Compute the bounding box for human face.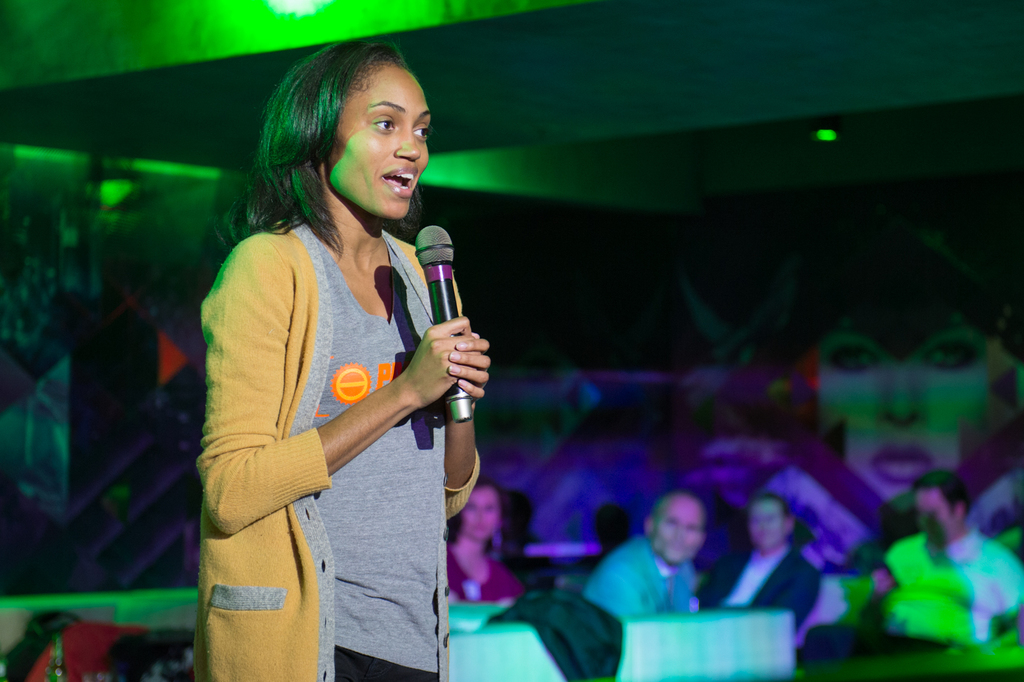
rect(754, 505, 785, 544).
